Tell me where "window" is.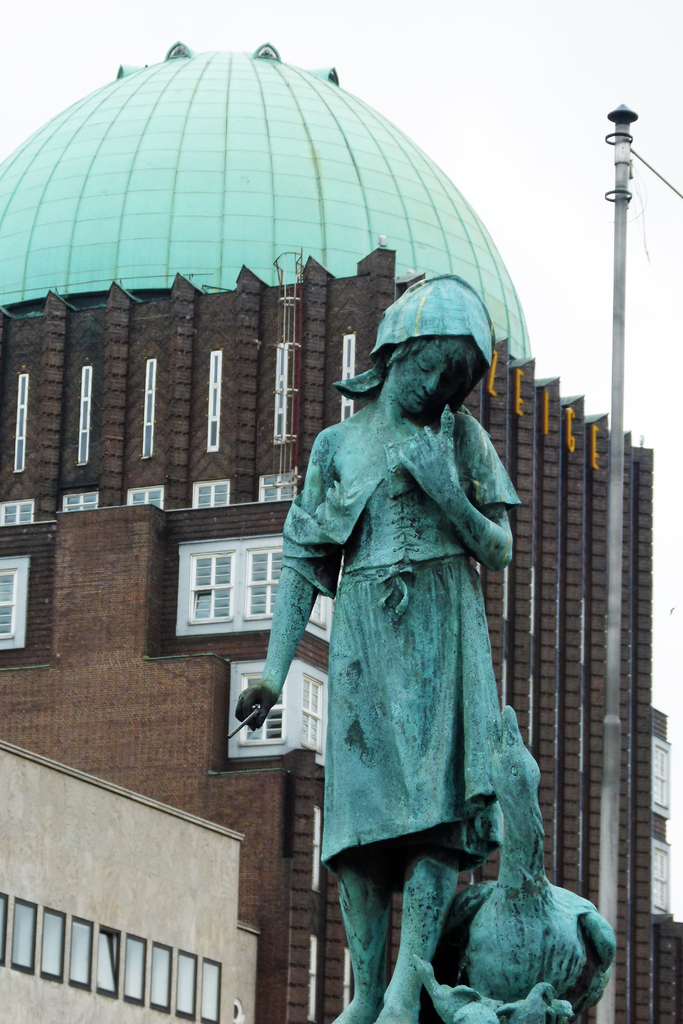
"window" is at bbox=[63, 491, 103, 512].
